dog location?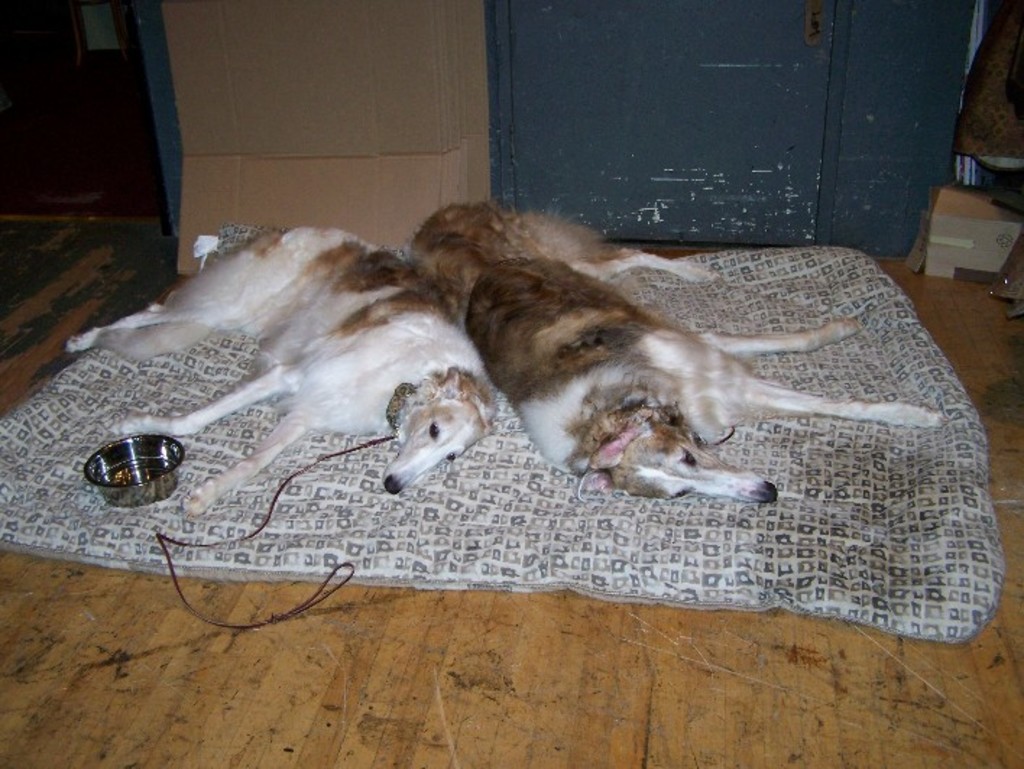
[x1=399, y1=197, x2=946, y2=500]
